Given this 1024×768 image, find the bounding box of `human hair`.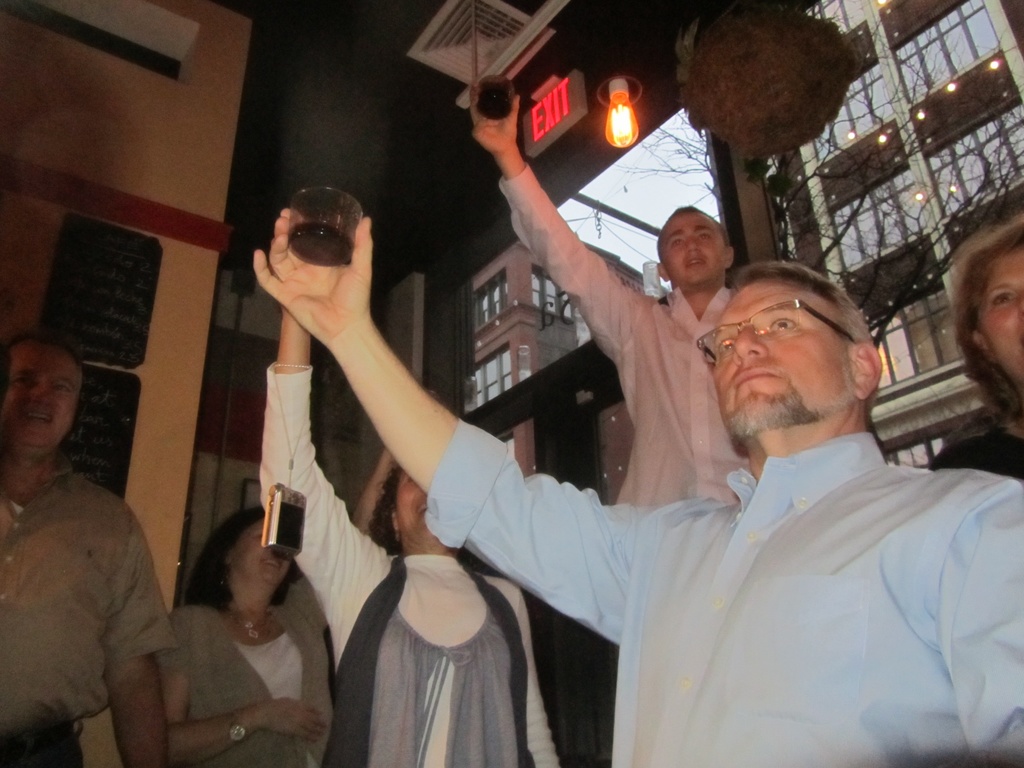
179 506 303 620.
